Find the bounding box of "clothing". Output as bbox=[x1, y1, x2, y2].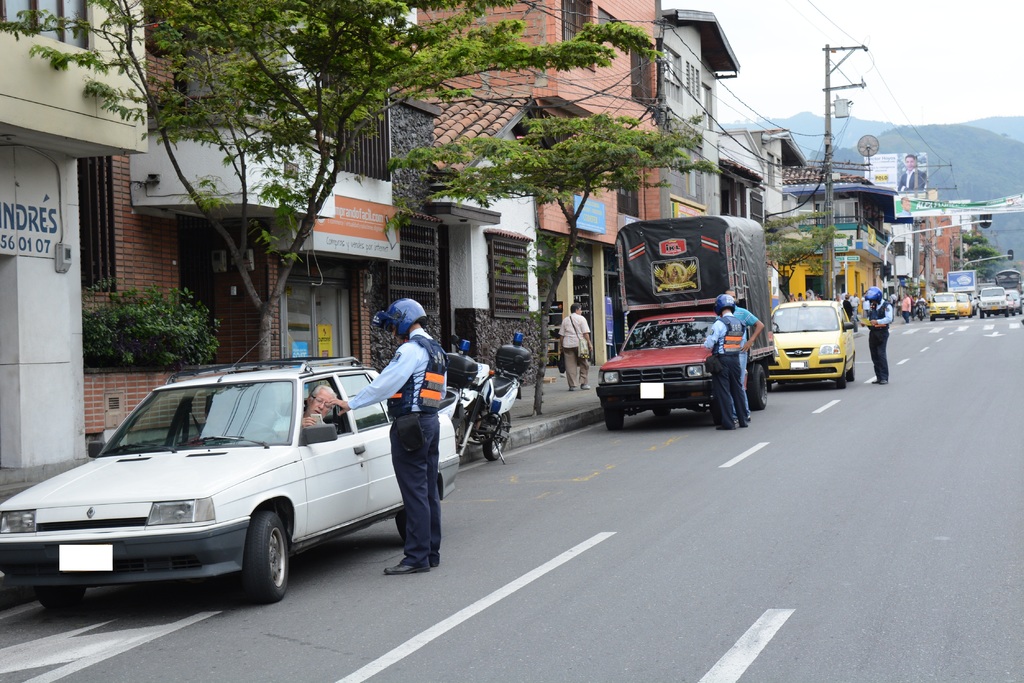
bbox=[865, 289, 904, 381].
